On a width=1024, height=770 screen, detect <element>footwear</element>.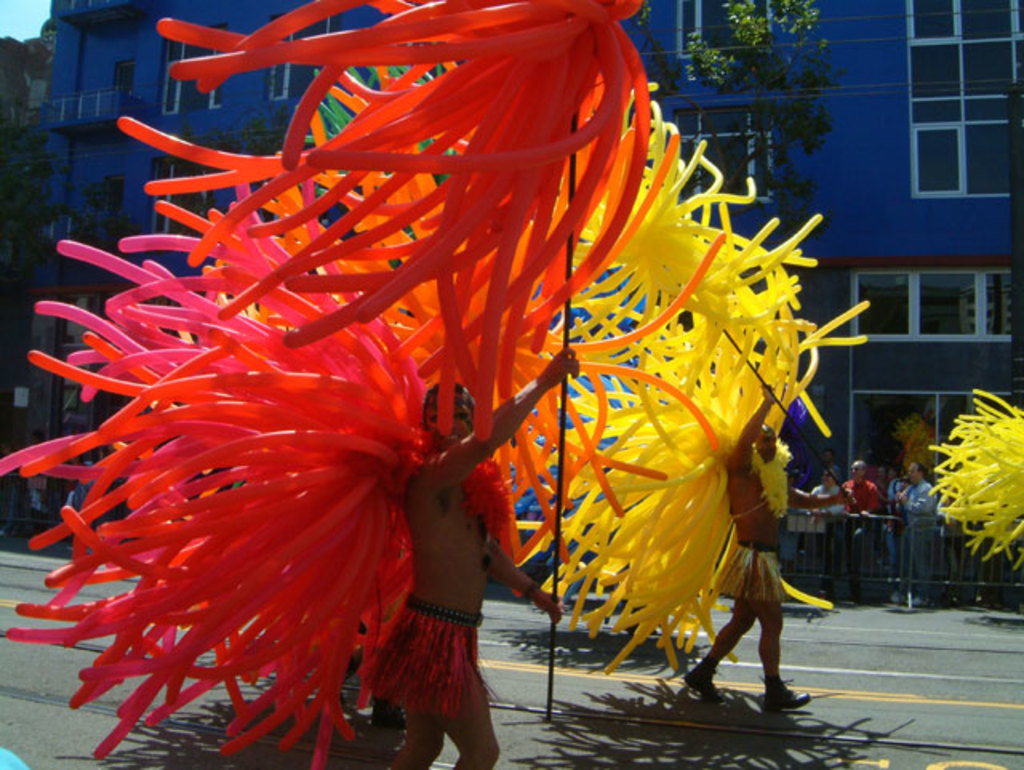
(left=893, top=586, right=907, bottom=602).
